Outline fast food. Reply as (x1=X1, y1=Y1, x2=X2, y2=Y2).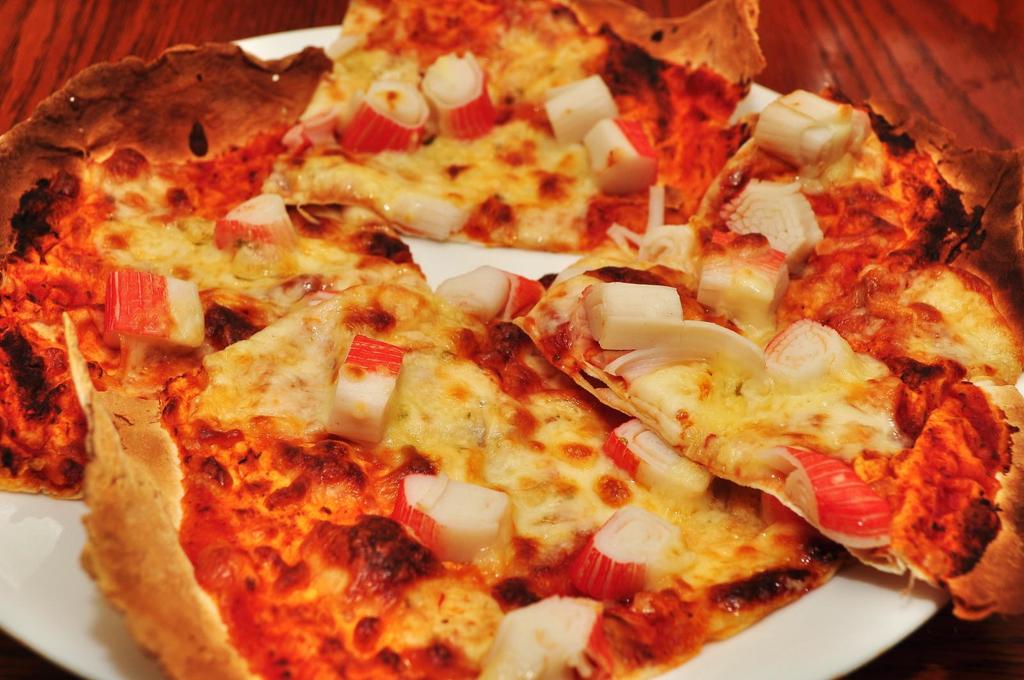
(x1=15, y1=35, x2=1001, y2=655).
